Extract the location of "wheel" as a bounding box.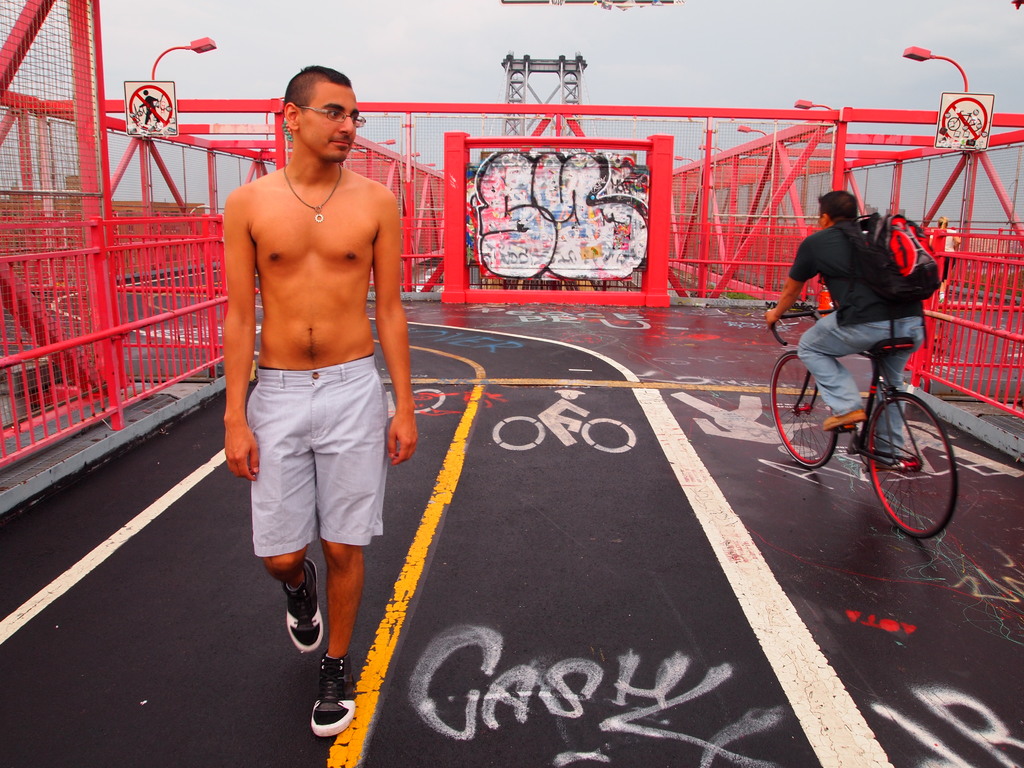
{"left": 769, "top": 352, "right": 843, "bottom": 474}.
